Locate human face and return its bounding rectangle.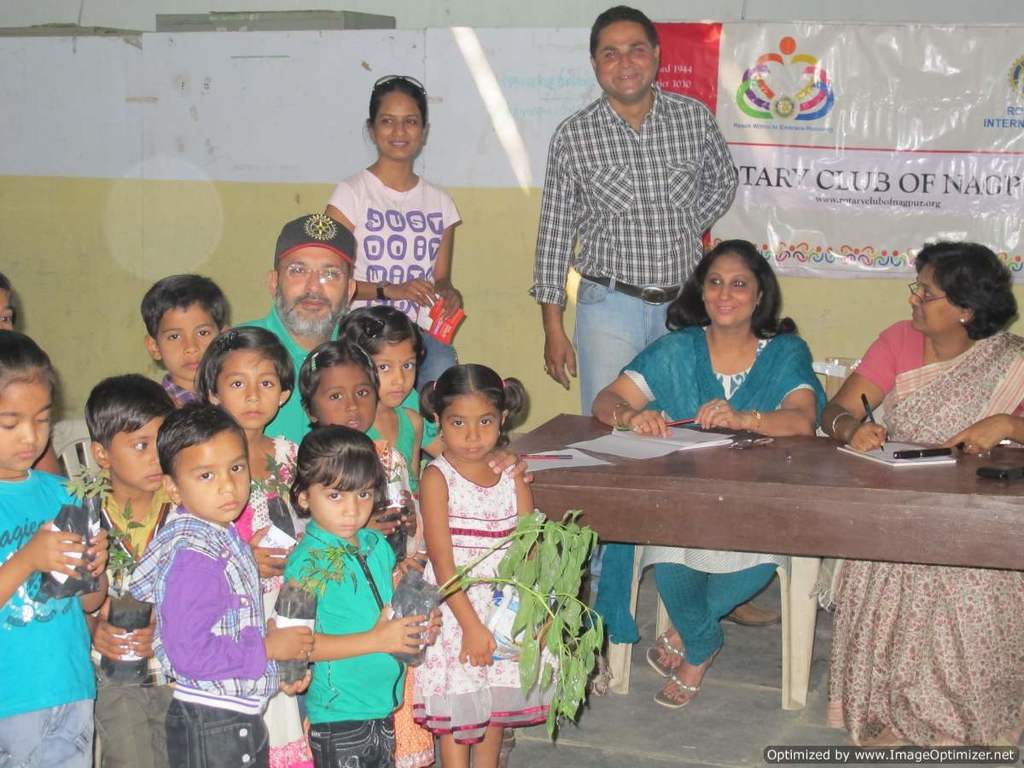
Rect(278, 247, 349, 327).
